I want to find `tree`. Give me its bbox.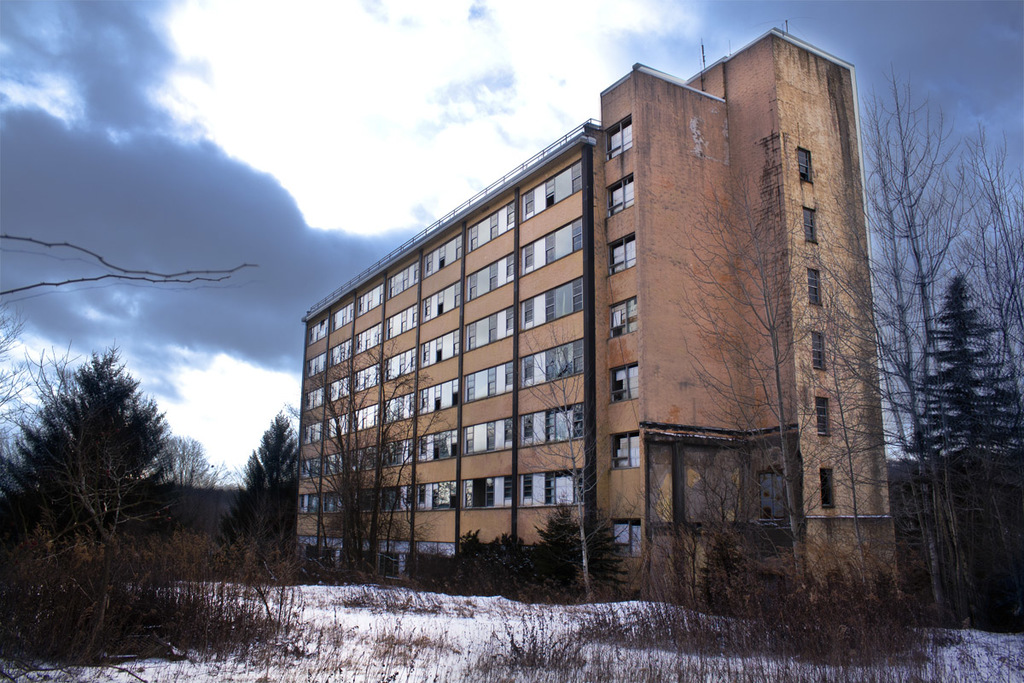
bbox=(487, 531, 526, 602).
